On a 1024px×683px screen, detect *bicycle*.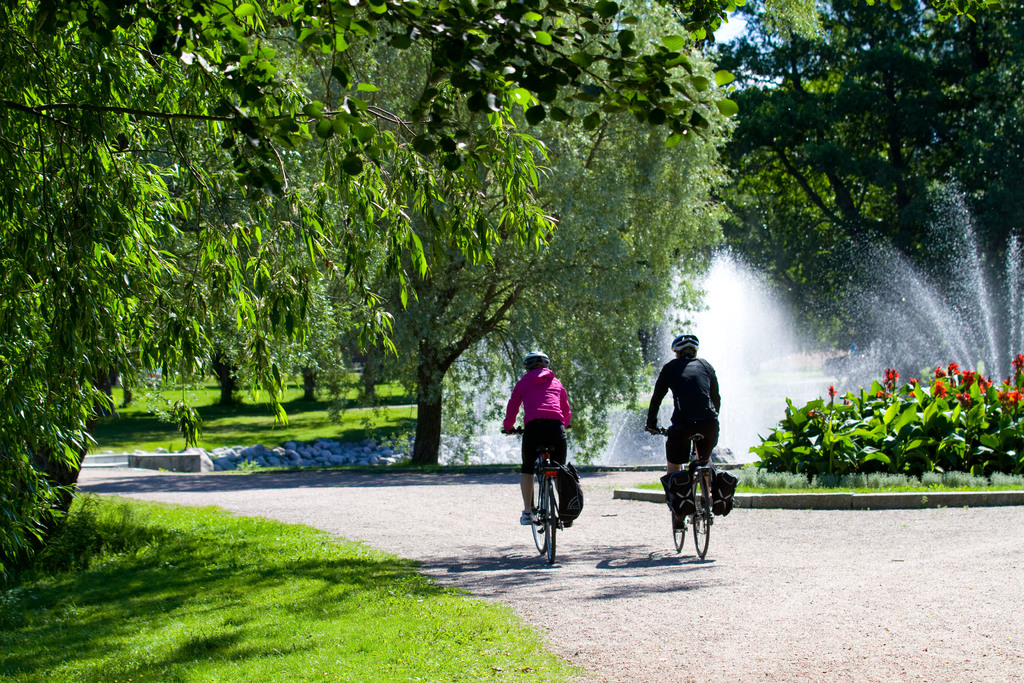
rect(499, 425, 572, 566).
